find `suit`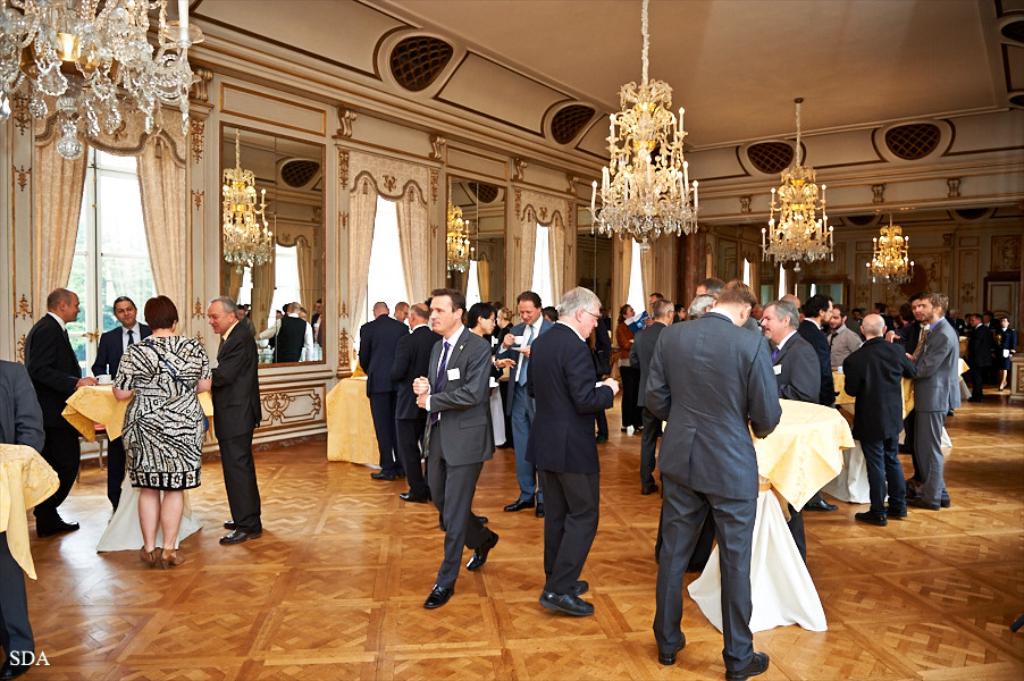
527,323,614,602
